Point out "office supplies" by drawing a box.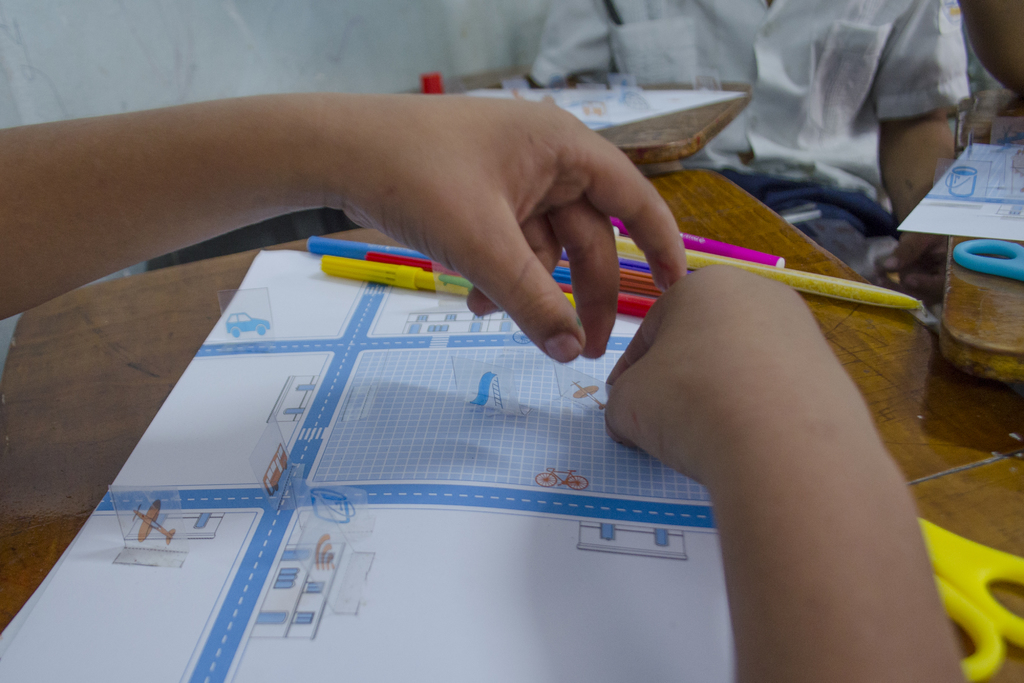
box(310, 230, 435, 273).
